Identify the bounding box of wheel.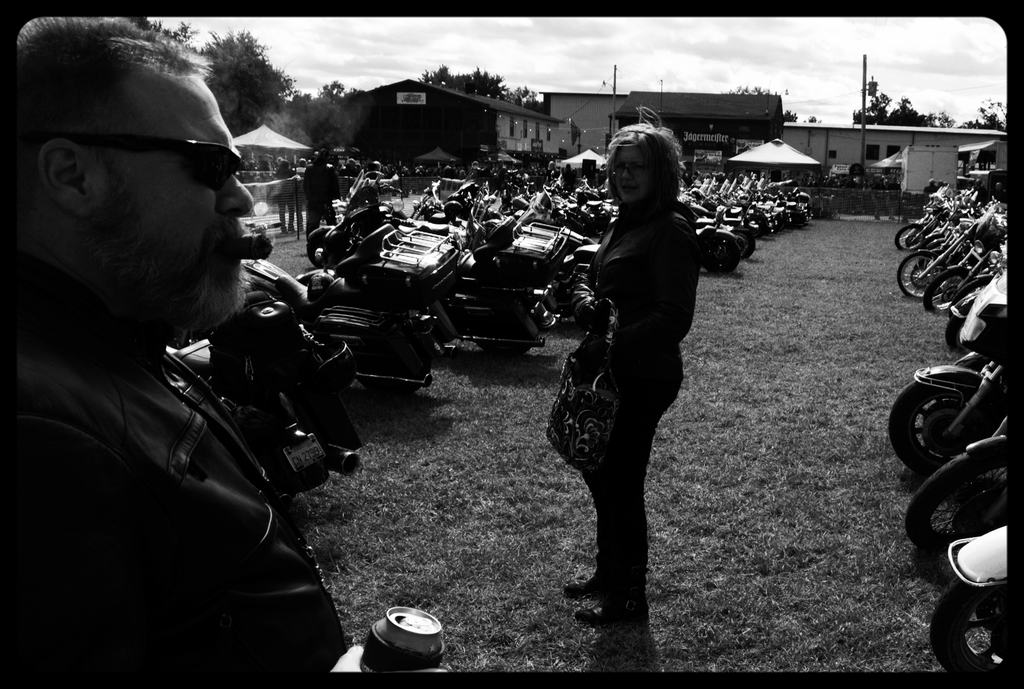
x1=469, y1=302, x2=538, y2=357.
